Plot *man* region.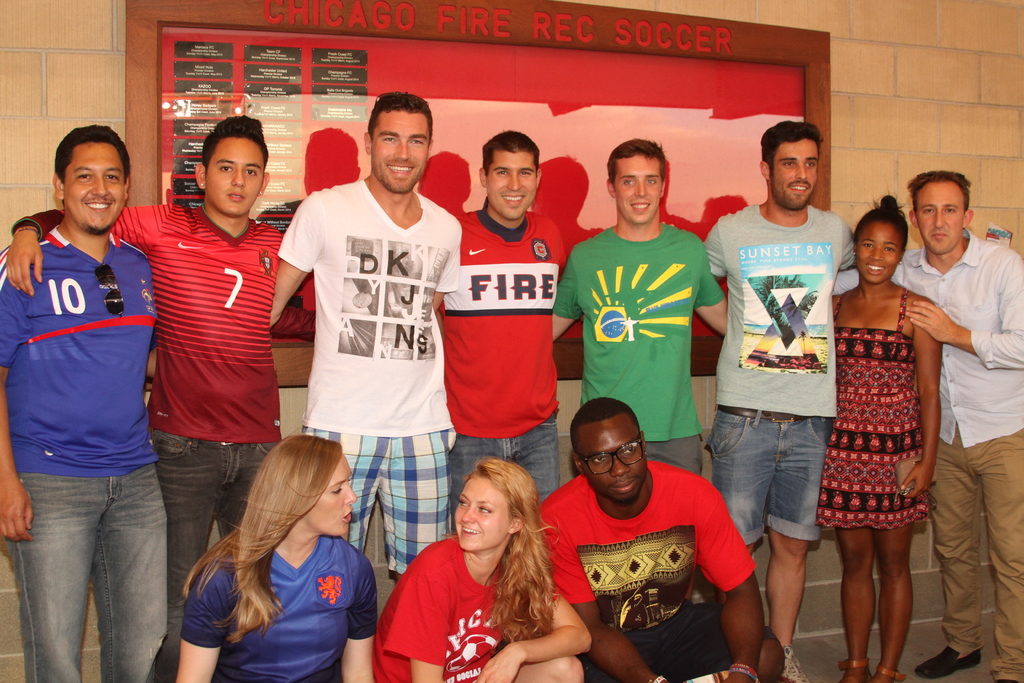
Plotted at box(530, 137, 732, 476).
